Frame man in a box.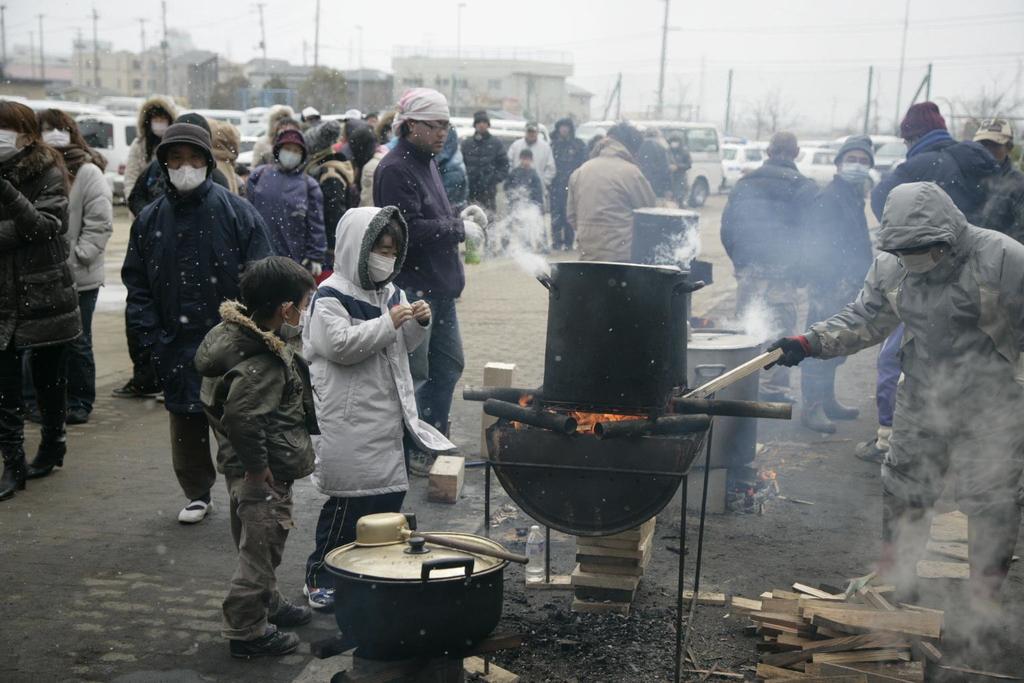
region(797, 133, 874, 440).
